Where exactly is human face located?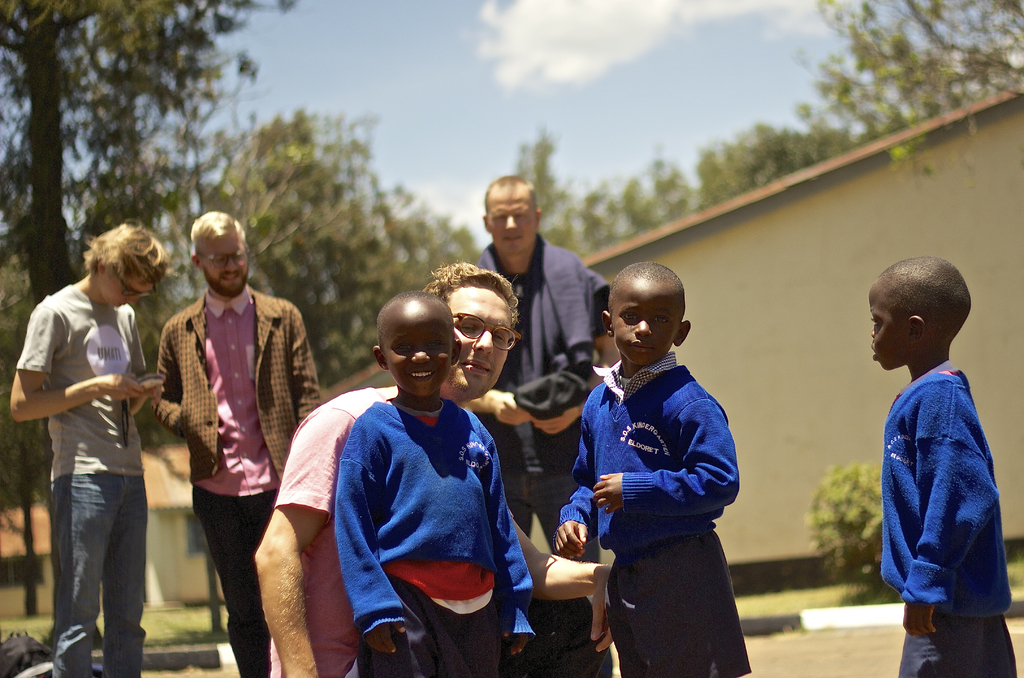
Its bounding box is crop(101, 266, 155, 311).
